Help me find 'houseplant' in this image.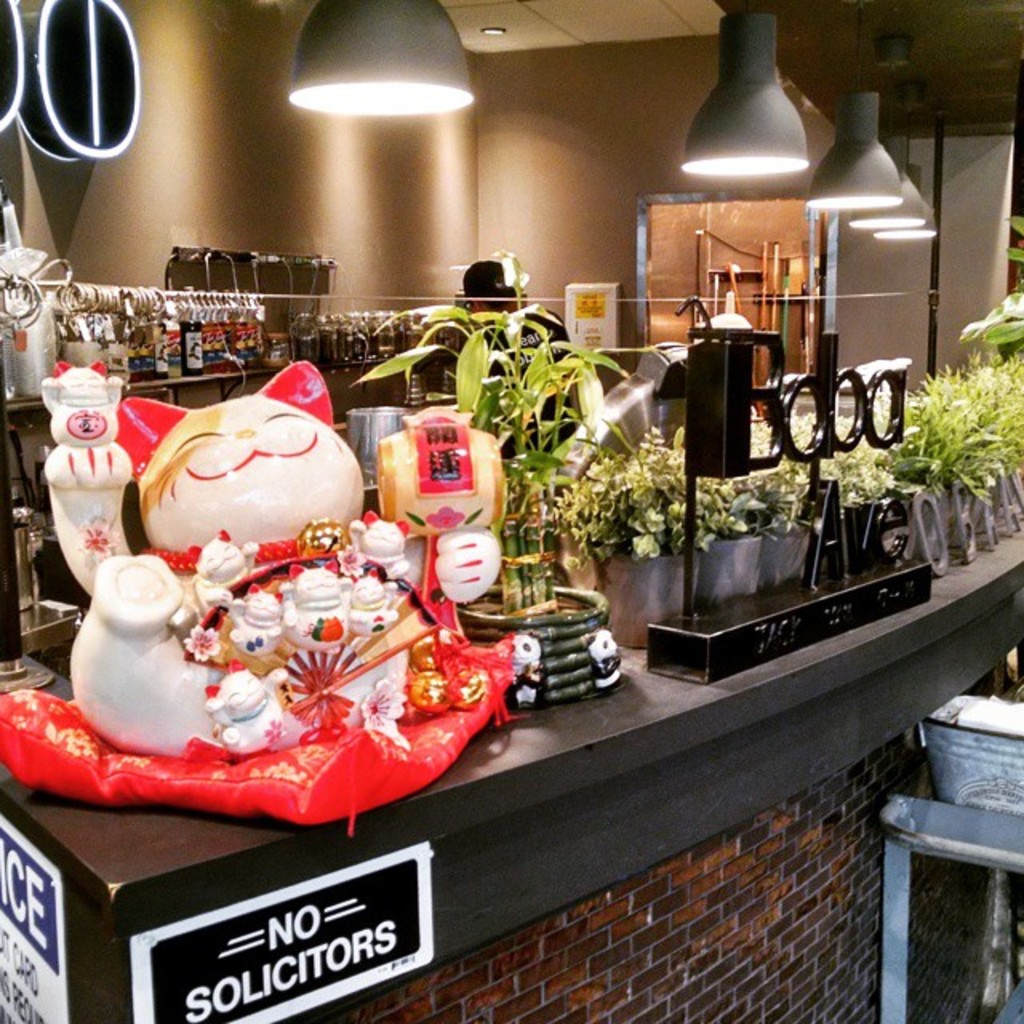
Found it: (x1=350, y1=298, x2=637, y2=702).
